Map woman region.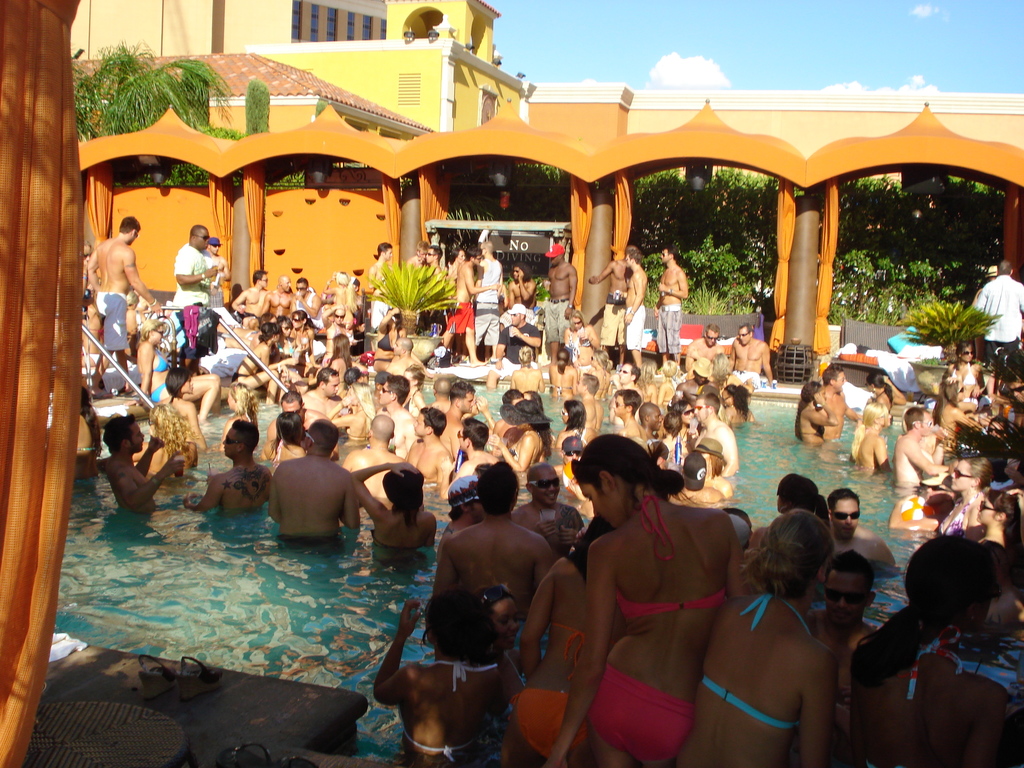
Mapped to region(165, 366, 209, 452).
